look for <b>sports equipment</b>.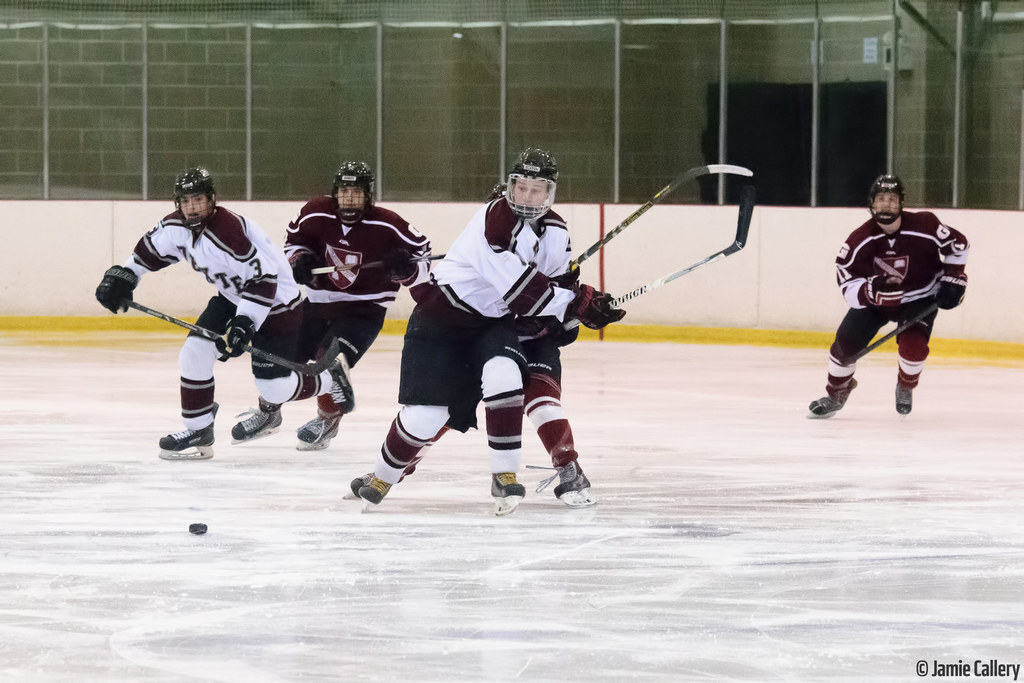
Found: 545:316:577:346.
